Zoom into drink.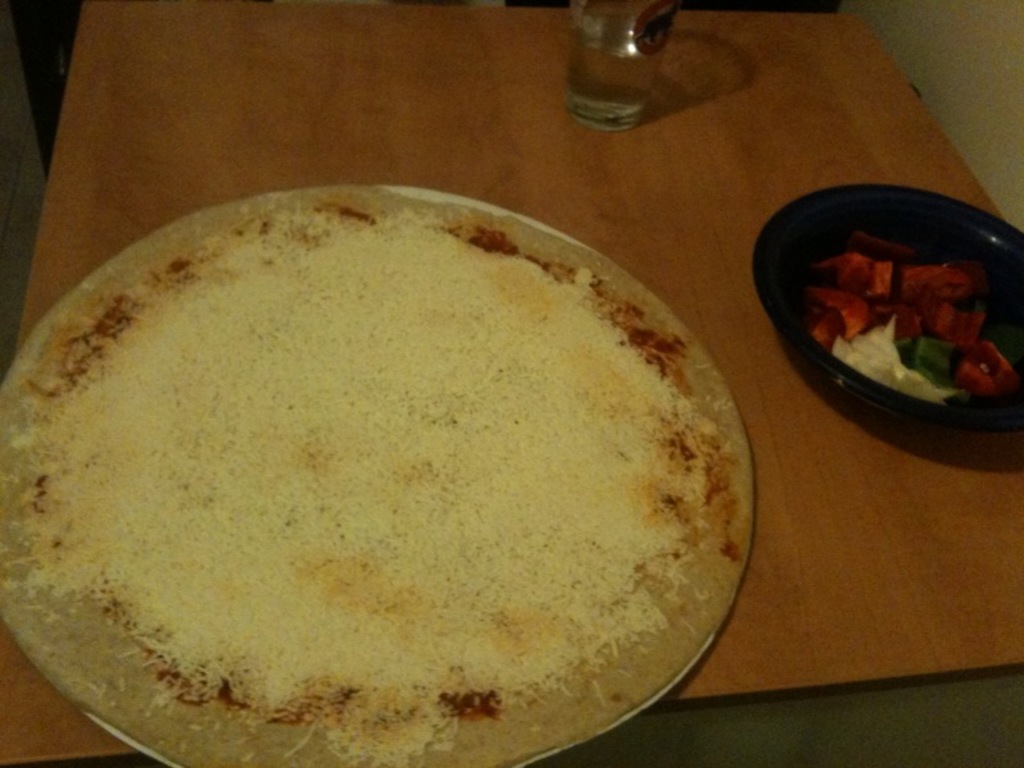
Zoom target: bbox=[573, 27, 663, 106].
